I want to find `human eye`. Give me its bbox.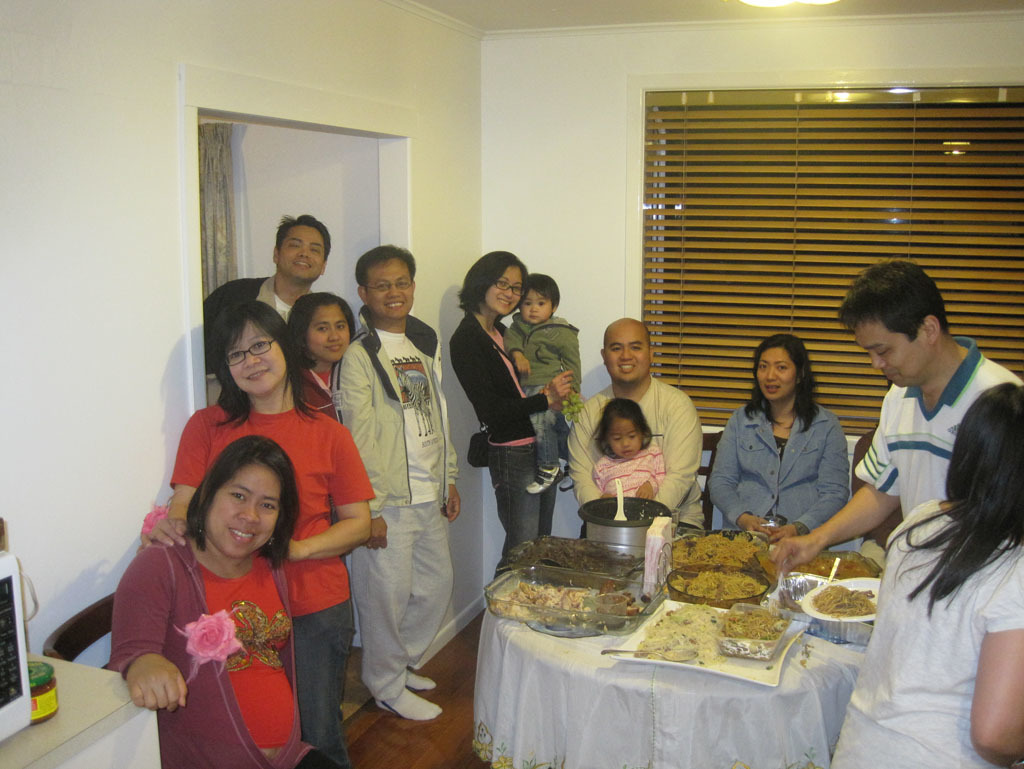
[608,433,623,444].
